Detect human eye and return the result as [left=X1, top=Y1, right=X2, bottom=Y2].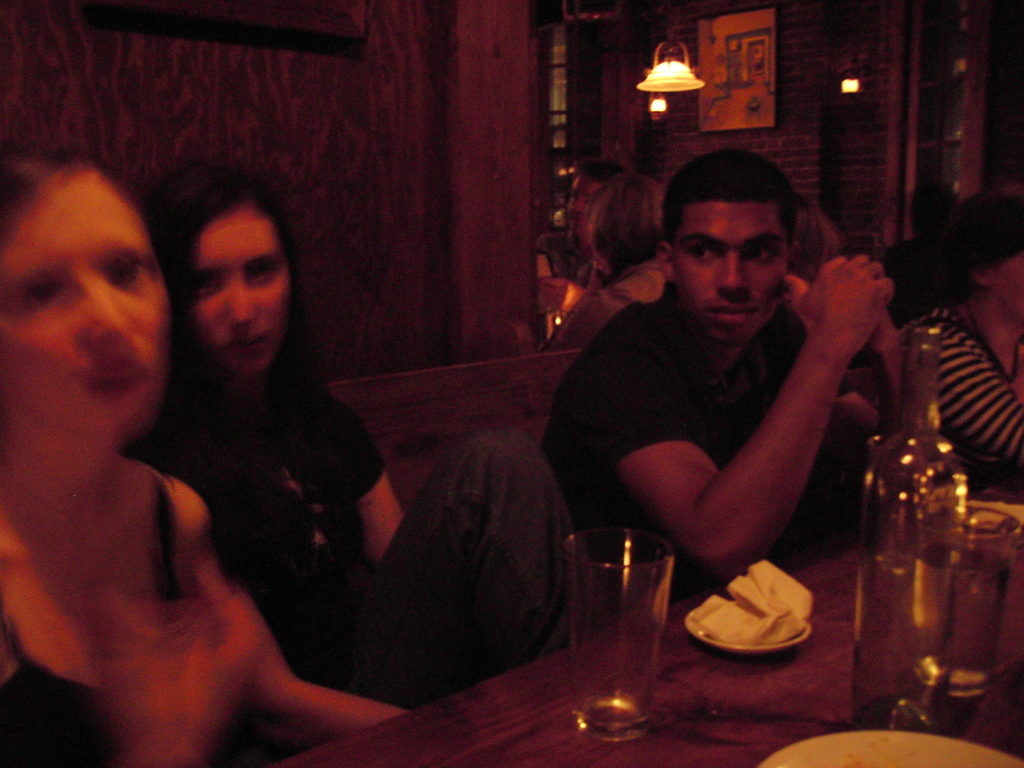
[left=104, top=252, right=158, bottom=293].
